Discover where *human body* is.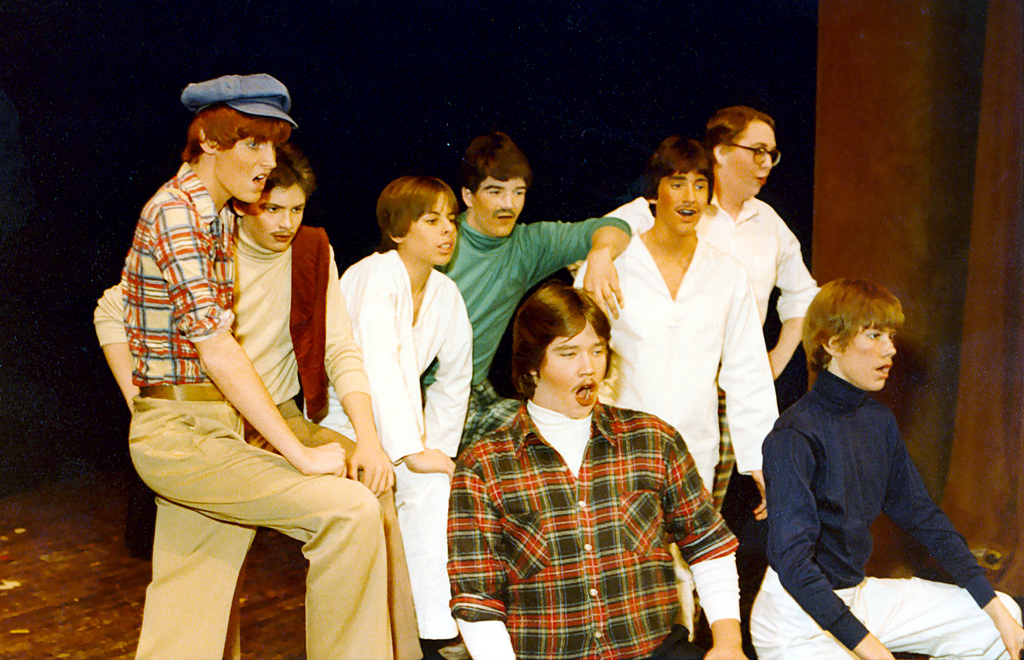
Discovered at 435,283,744,658.
